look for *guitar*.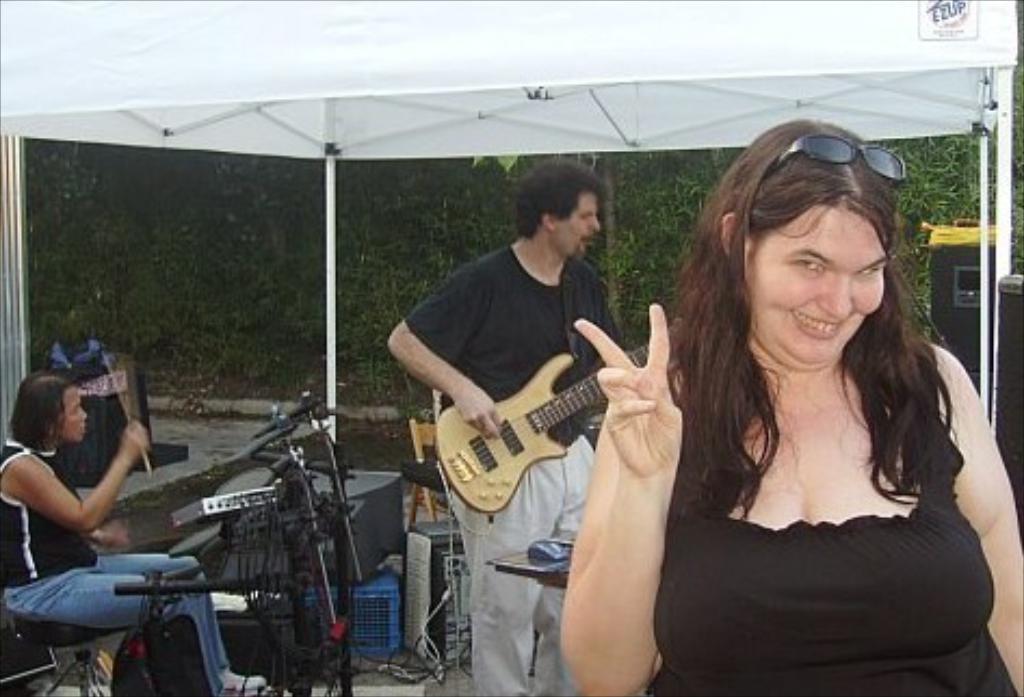
Found: <box>398,320,686,541</box>.
